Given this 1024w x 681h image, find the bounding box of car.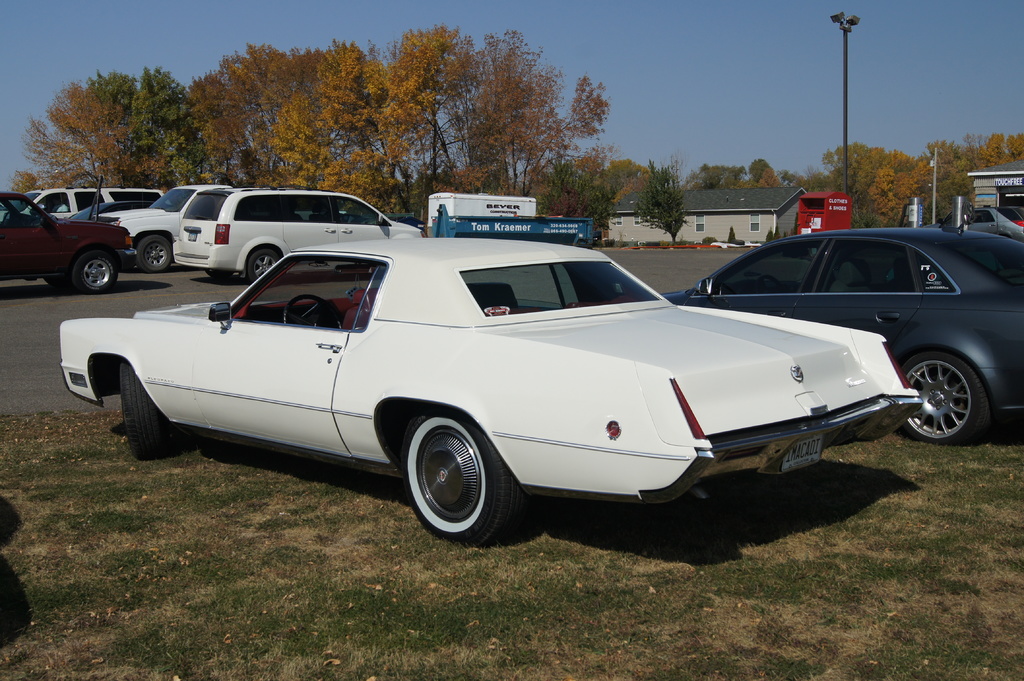
<bbox>50, 216, 964, 556</bbox>.
